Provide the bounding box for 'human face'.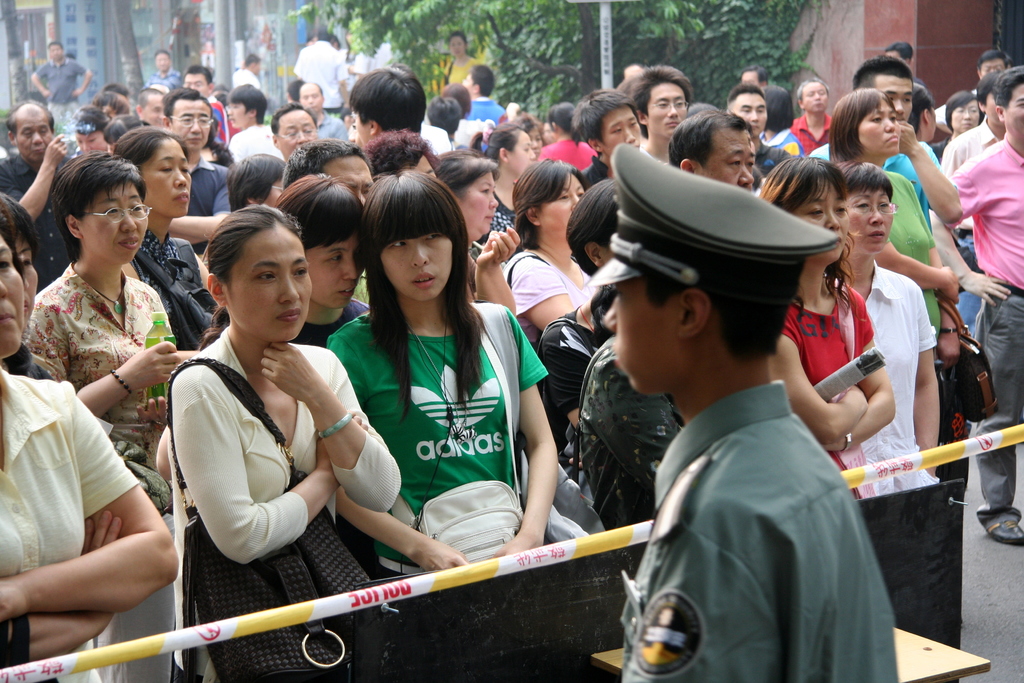
[514,134,532,173].
